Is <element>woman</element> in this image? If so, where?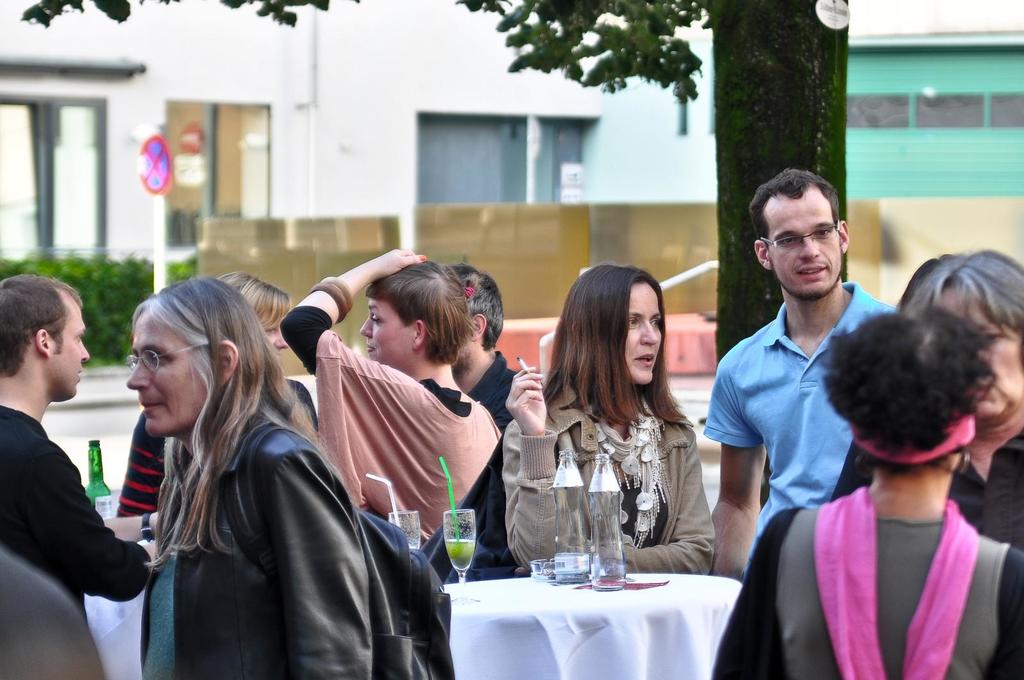
Yes, at select_region(516, 274, 734, 597).
